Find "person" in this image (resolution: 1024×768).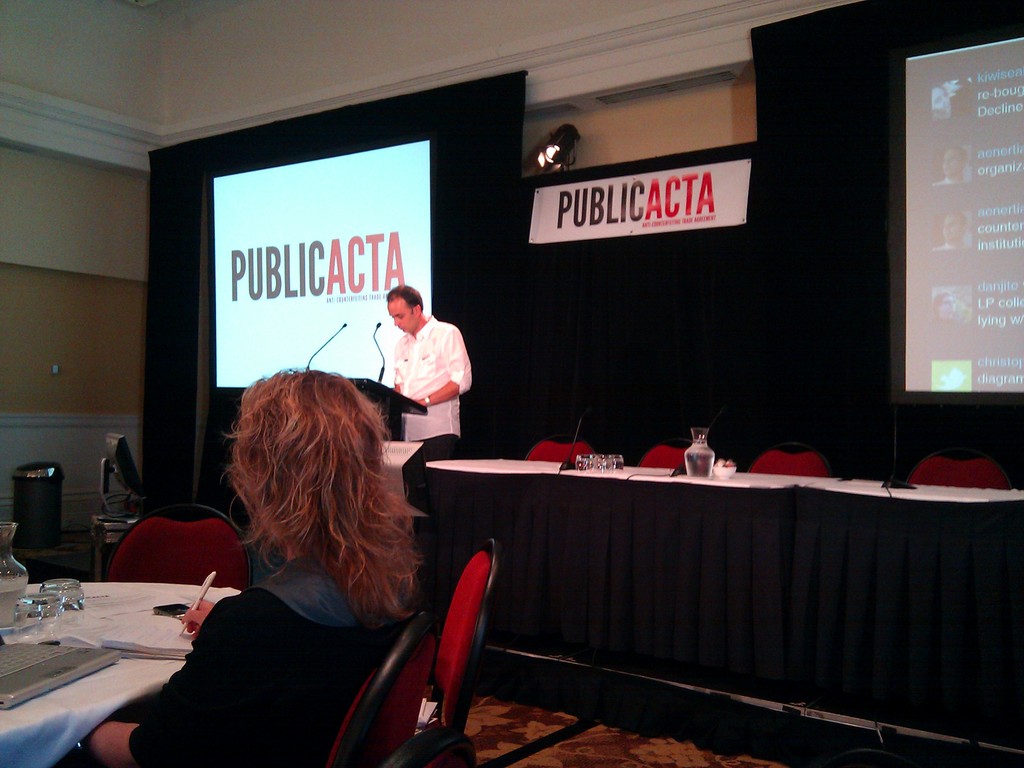
(x1=932, y1=209, x2=964, y2=247).
